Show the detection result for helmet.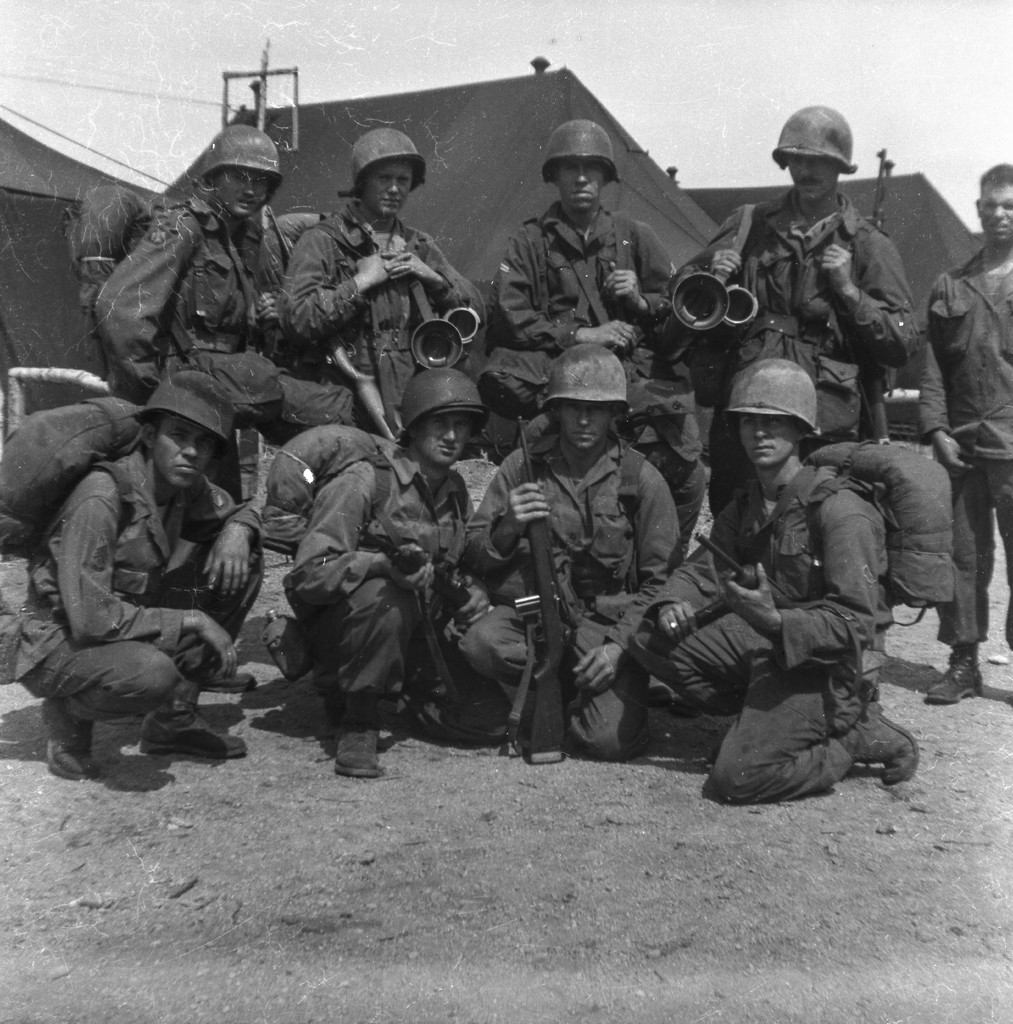
(x1=200, y1=131, x2=291, y2=186).
